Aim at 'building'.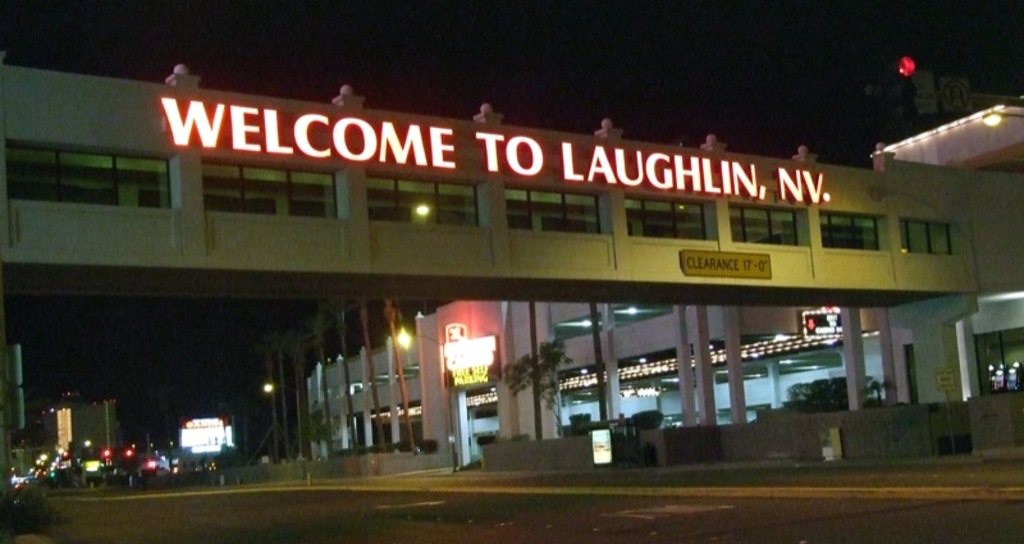
Aimed at region(0, 60, 1023, 406).
